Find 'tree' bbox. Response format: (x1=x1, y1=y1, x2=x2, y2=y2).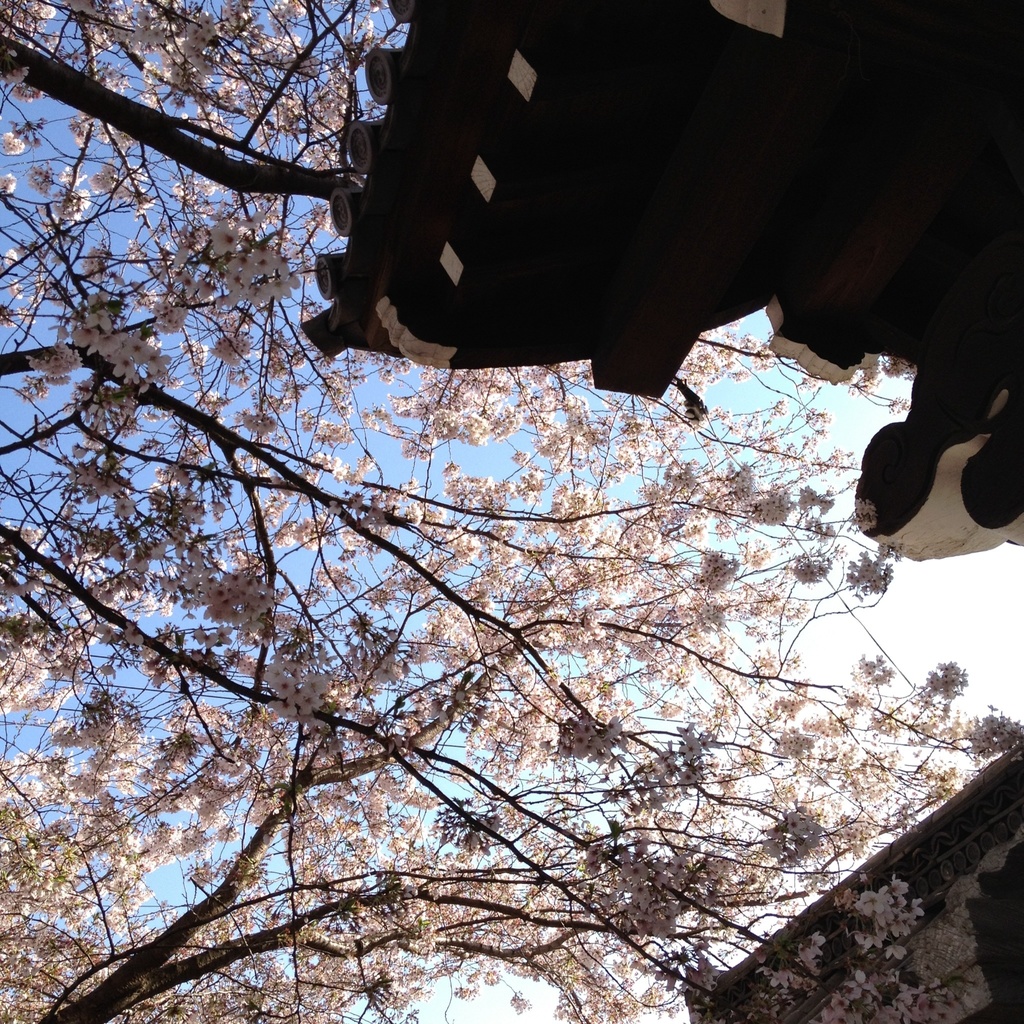
(x1=0, y1=0, x2=1023, y2=1023).
